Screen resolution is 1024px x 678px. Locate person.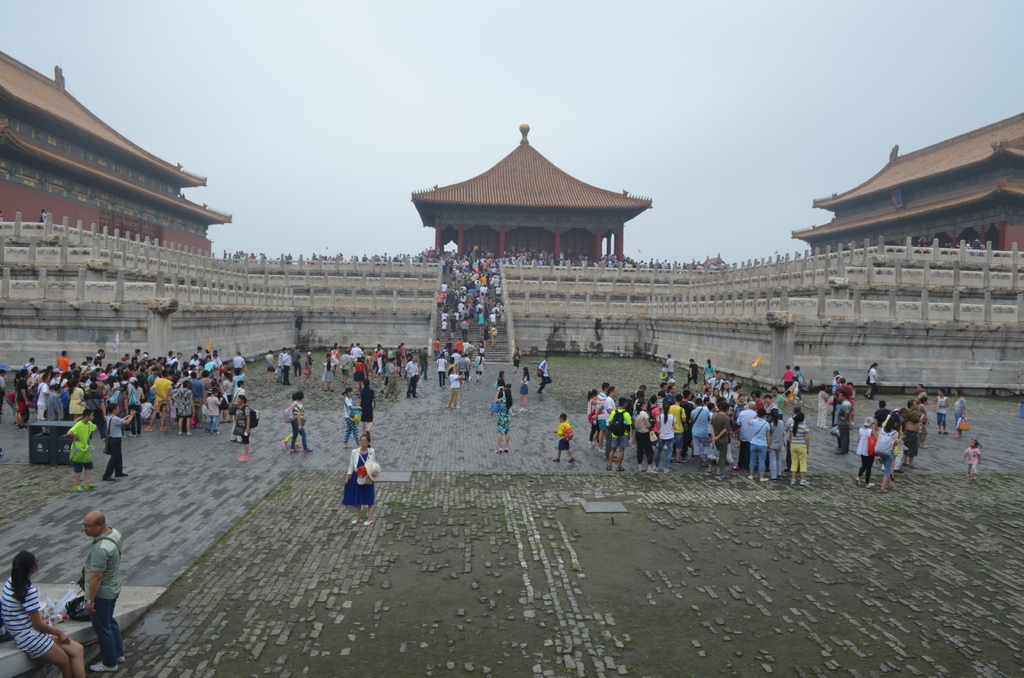
crop(829, 372, 845, 382).
